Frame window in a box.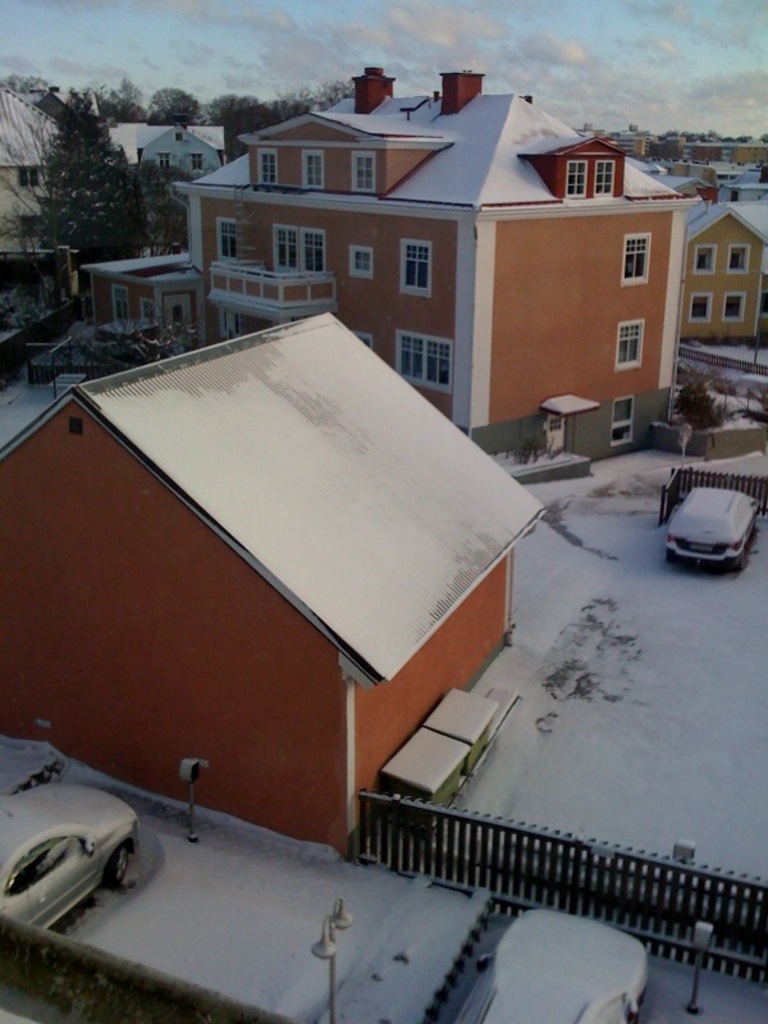
<box>595,163,616,196</box>.
